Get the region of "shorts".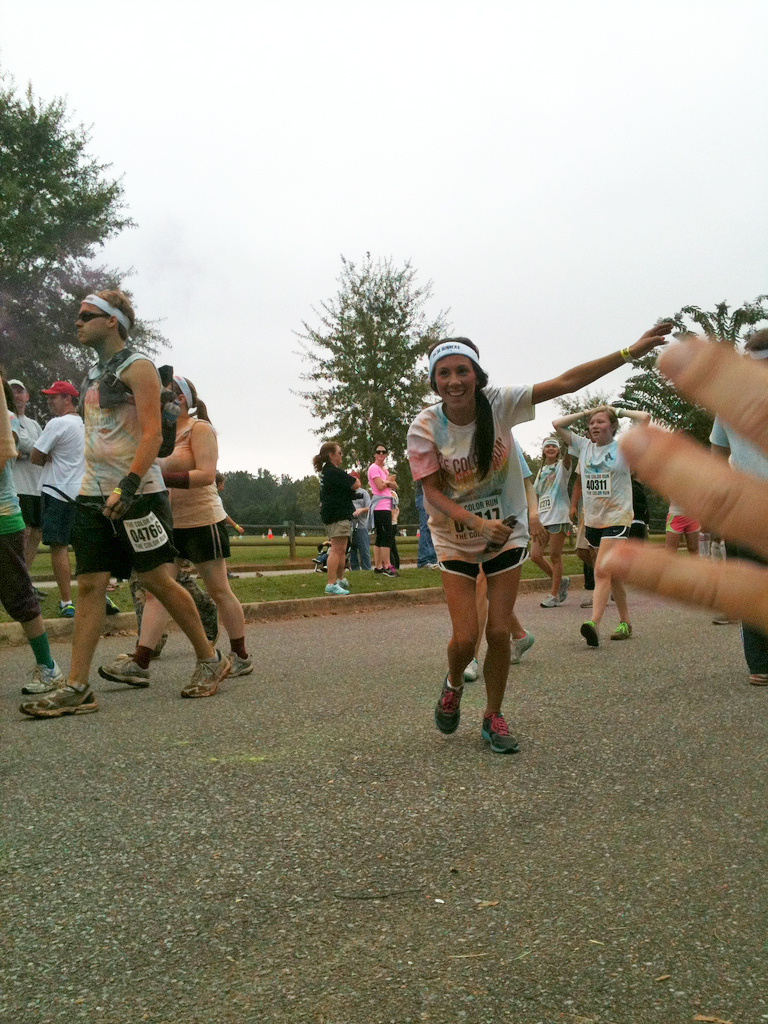
crop(543, 520, 571, 540).
